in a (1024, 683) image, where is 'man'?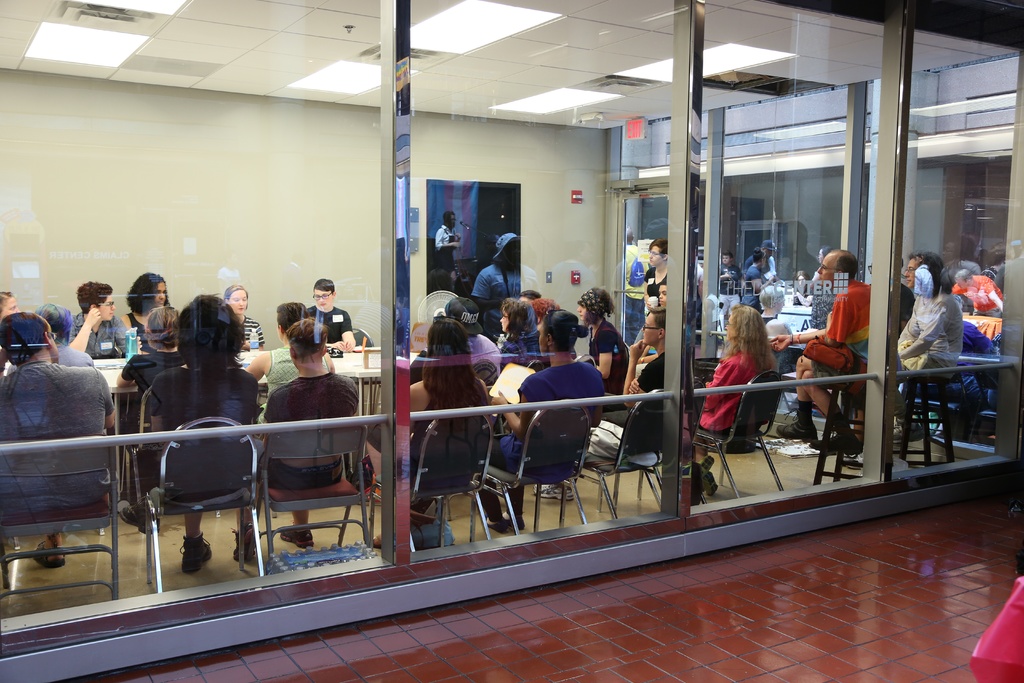
bbox(748, 239, 773, 276).
